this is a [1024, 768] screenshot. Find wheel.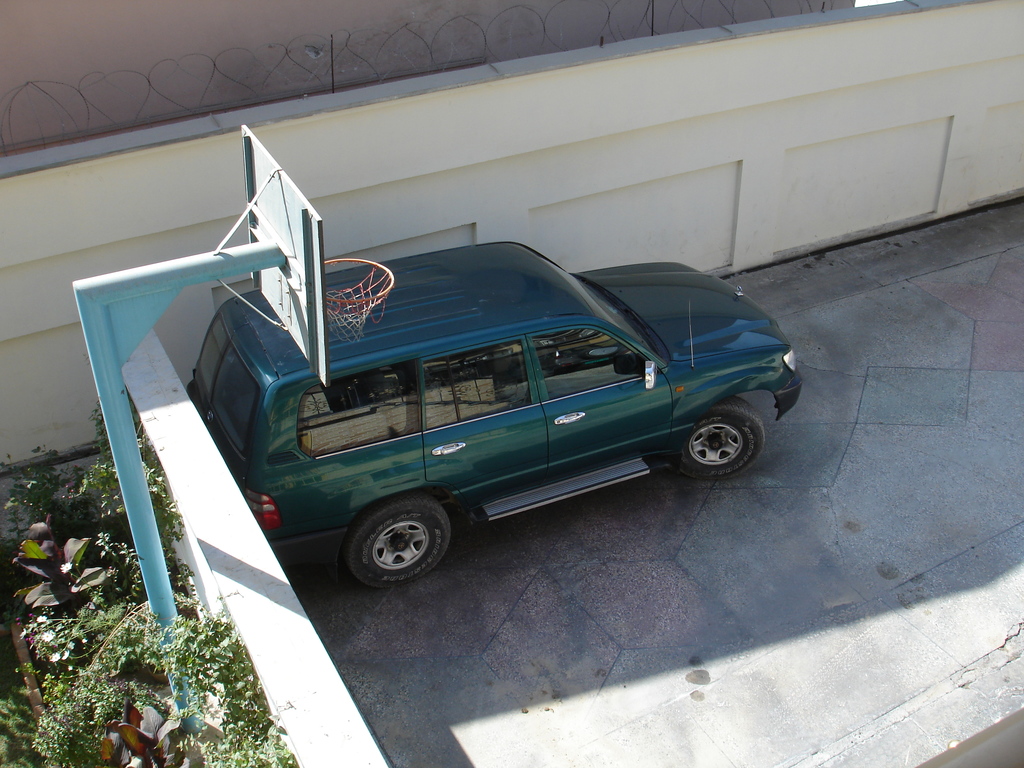
Bounding box: <region>681, 395, 762, 479</region>.
